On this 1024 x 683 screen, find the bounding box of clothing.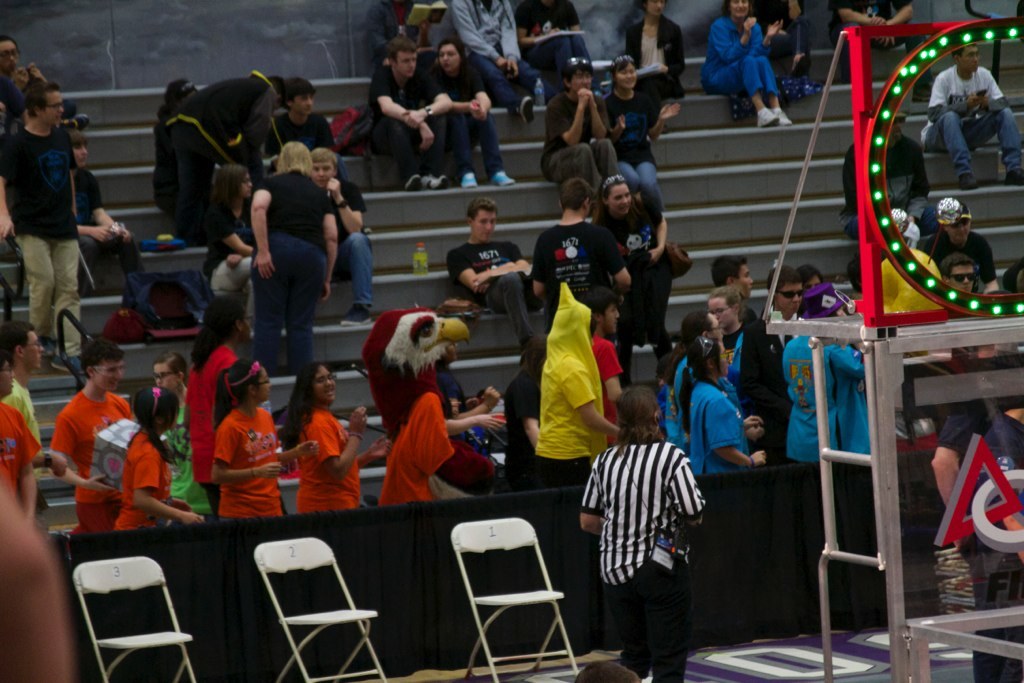
Bounding box: BBox(575, 437, 714, 682).
